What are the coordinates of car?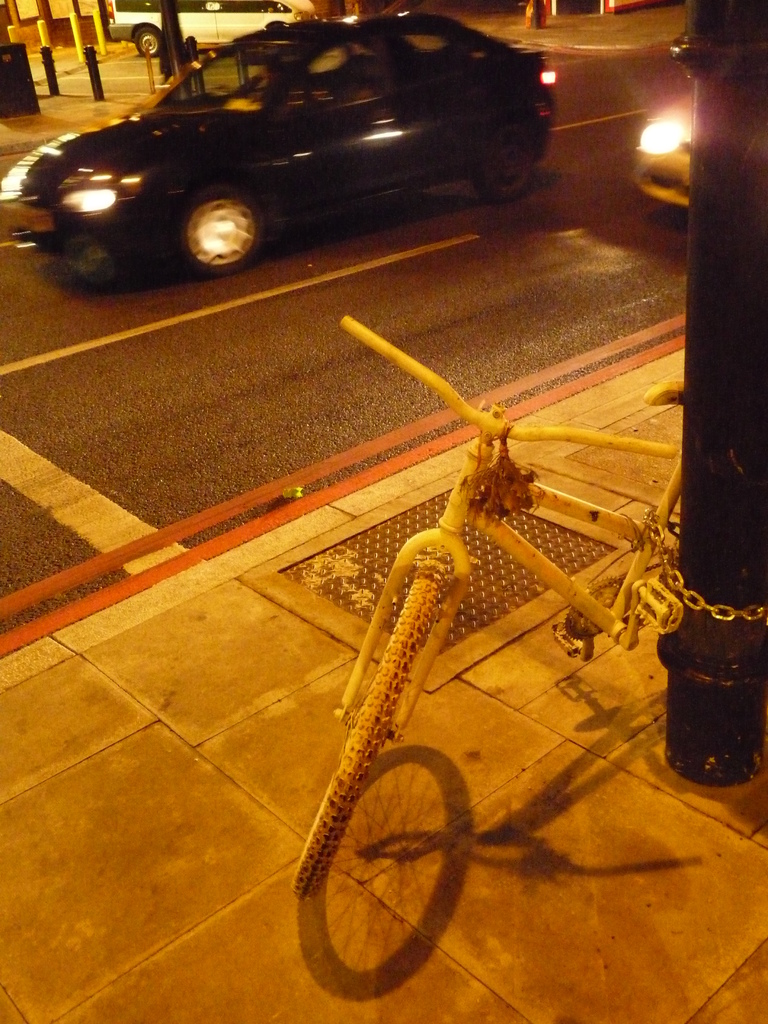
6, 4, 560, 285.
